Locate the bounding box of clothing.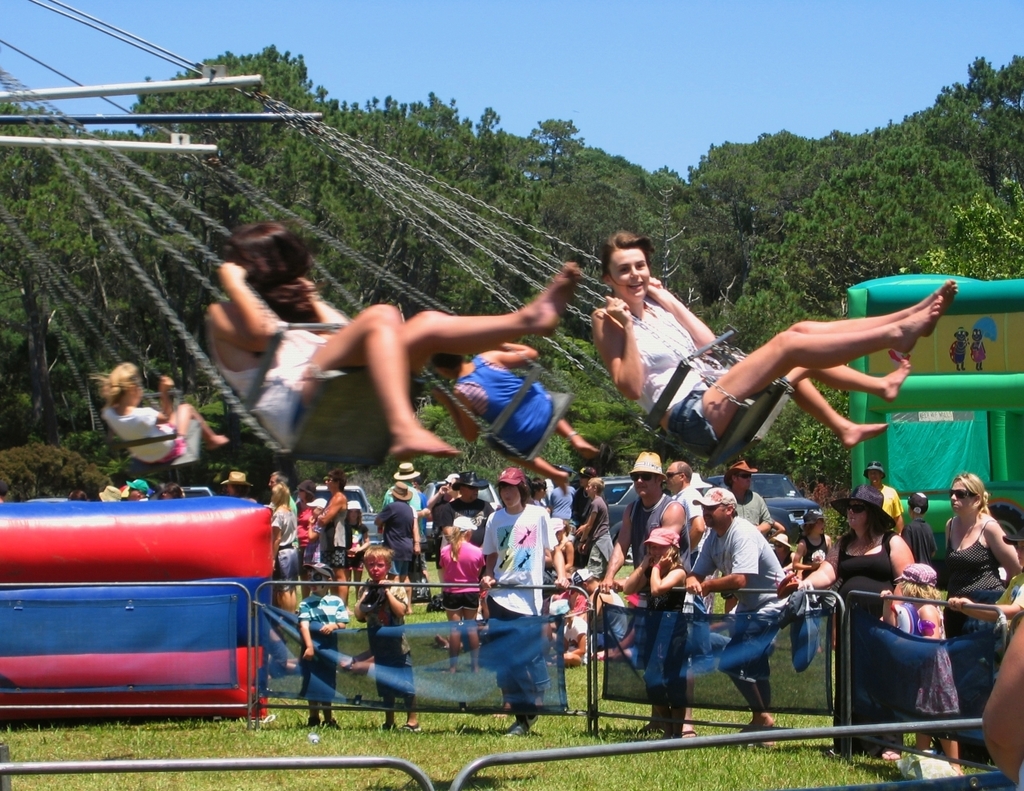
Bounding box: <box>945,533,1012,702</box>.
